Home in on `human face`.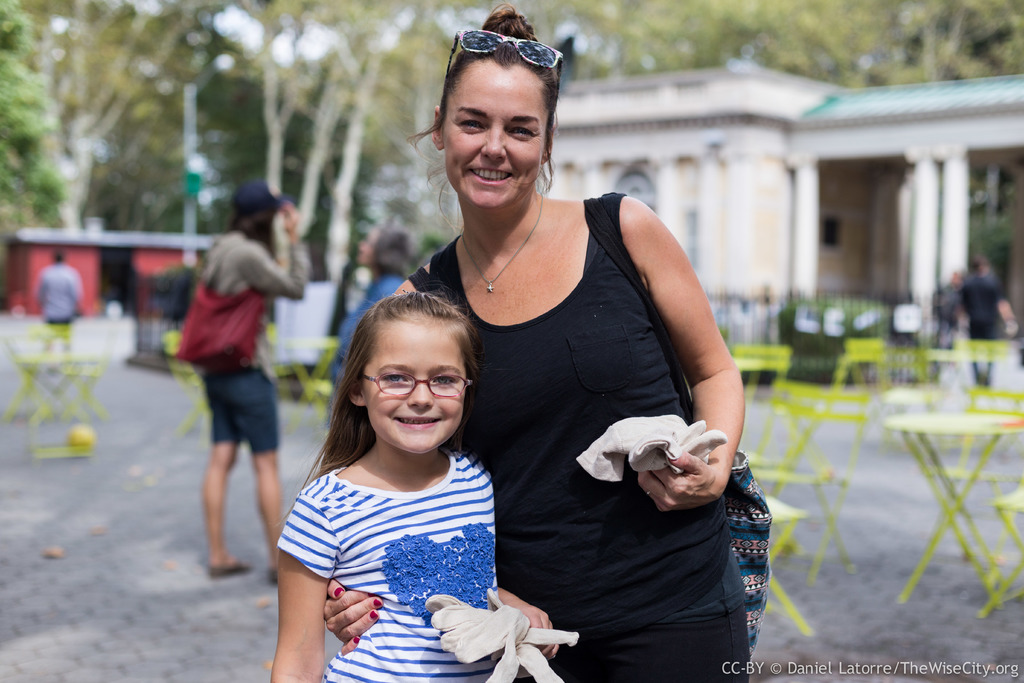
Homed in at bbox(362, 318, 467, 454).
